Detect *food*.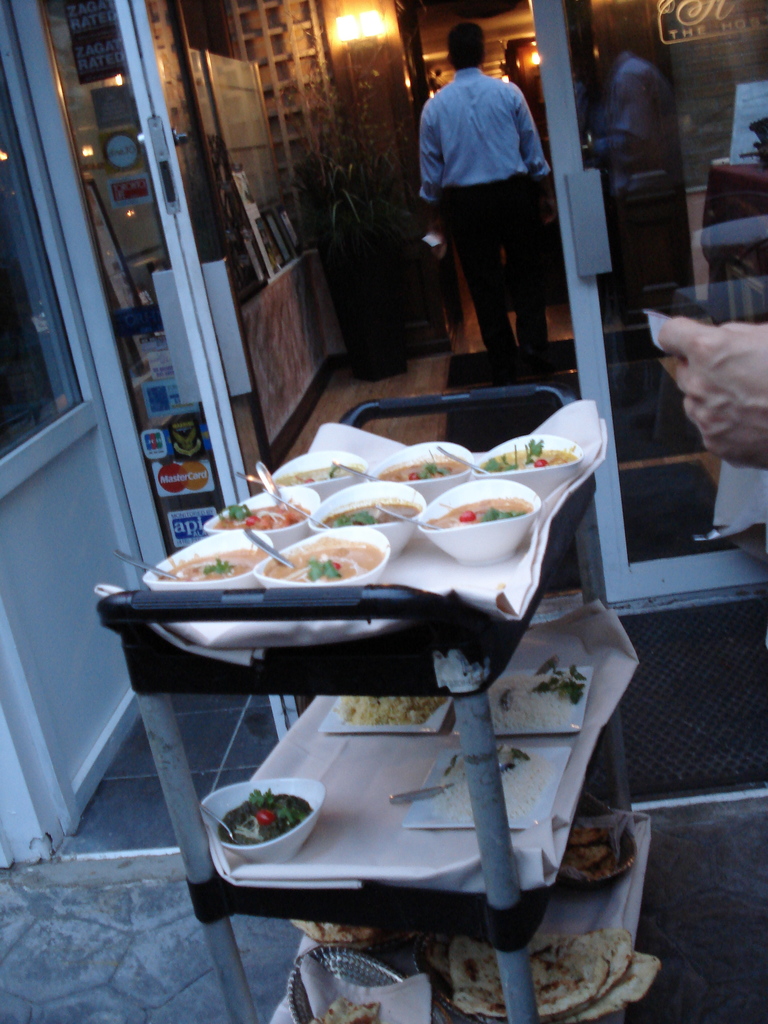
Detected at [163,428,605,675].
